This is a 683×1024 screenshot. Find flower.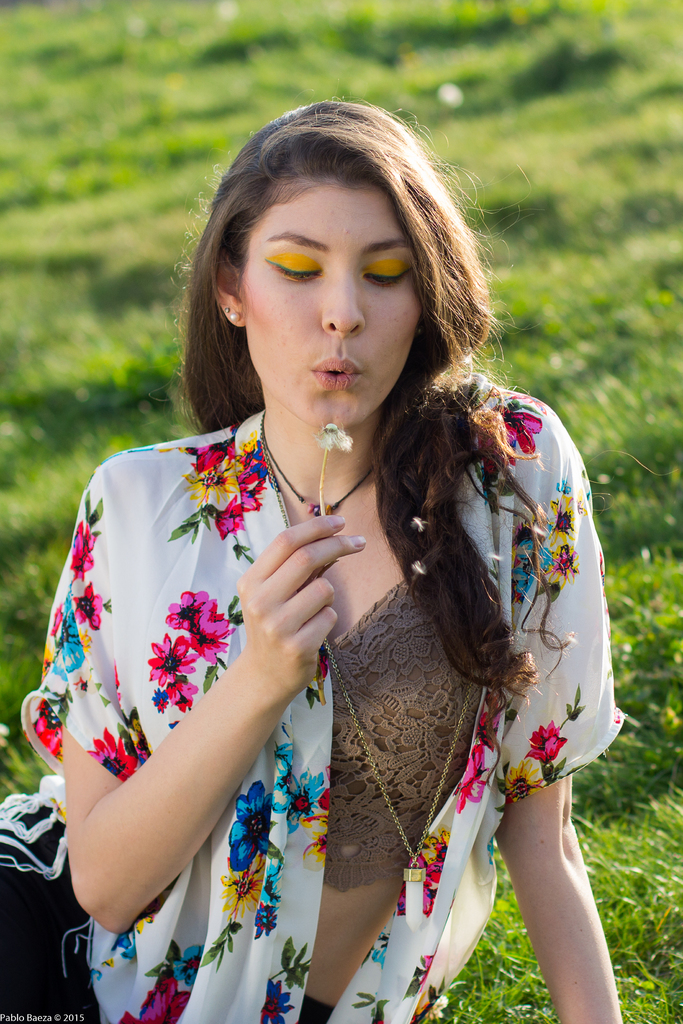
Bounding box: select_region(504, 762, 546, 805).
